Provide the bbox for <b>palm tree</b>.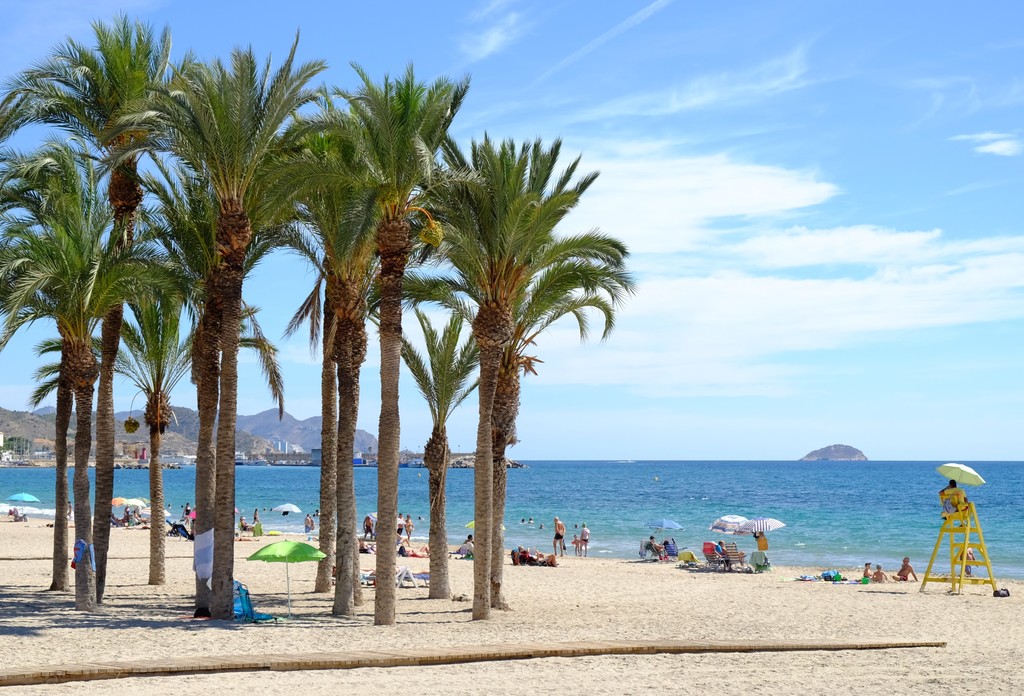
[left=10, top=155, right=127, bottom=586].
